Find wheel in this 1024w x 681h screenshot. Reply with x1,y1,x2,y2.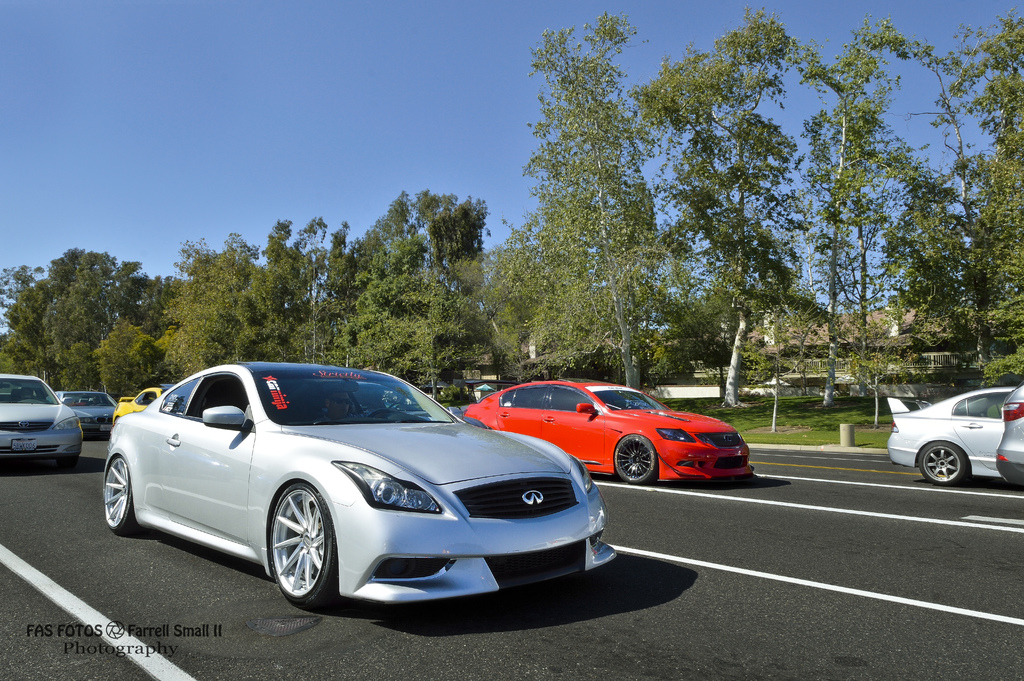
611,435,653,486.
